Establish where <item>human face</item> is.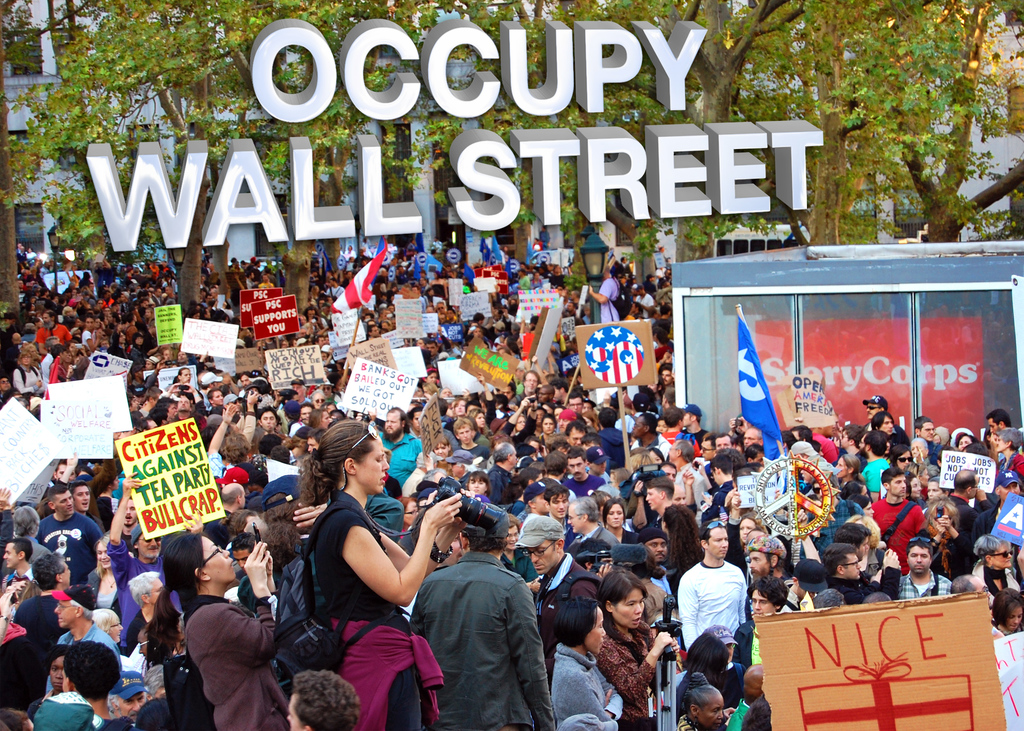
Established at {"left": 466, "top": 405, "right": 479, "bottom": 412}.
